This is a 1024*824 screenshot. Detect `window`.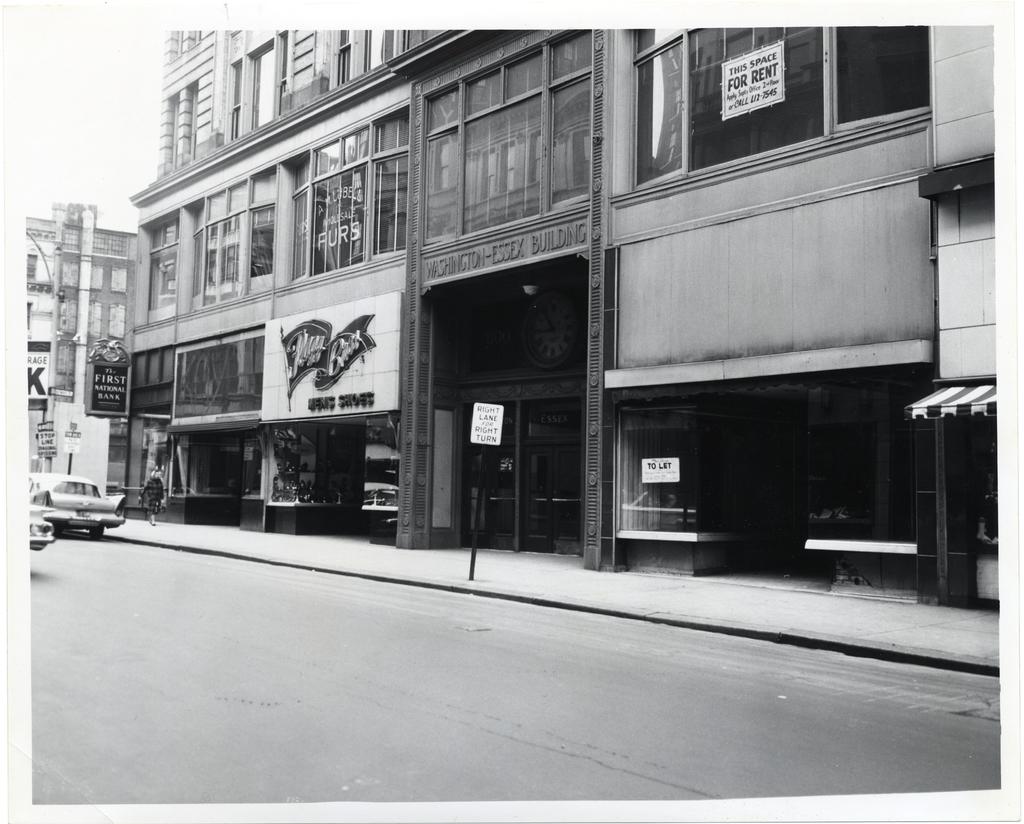
box=[173, 163, 275, 319].
